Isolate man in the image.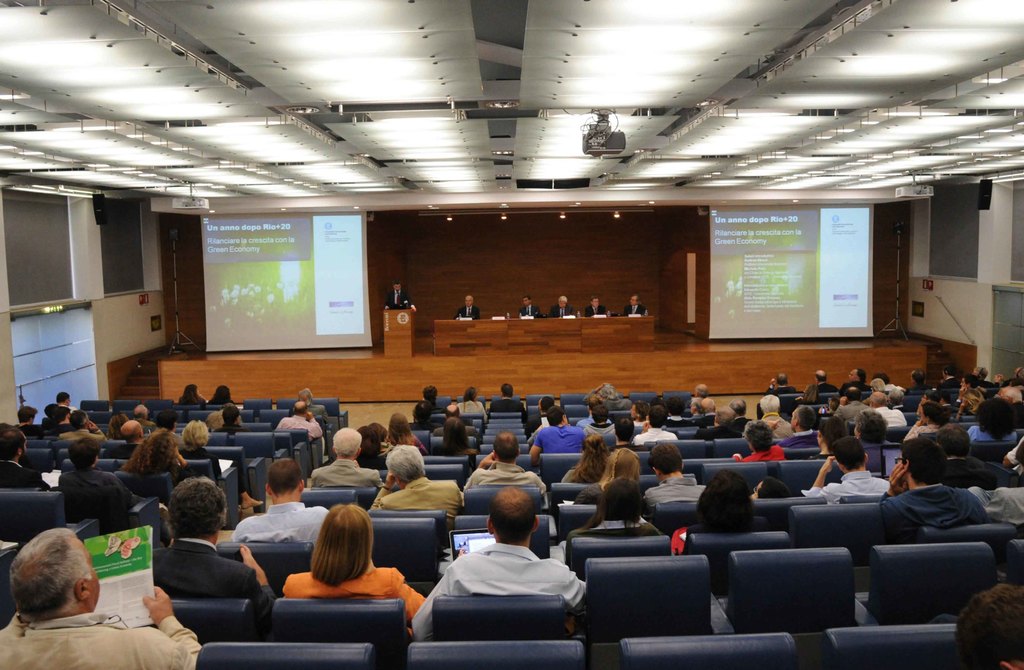
Isolated region: 421 385 447 414.
